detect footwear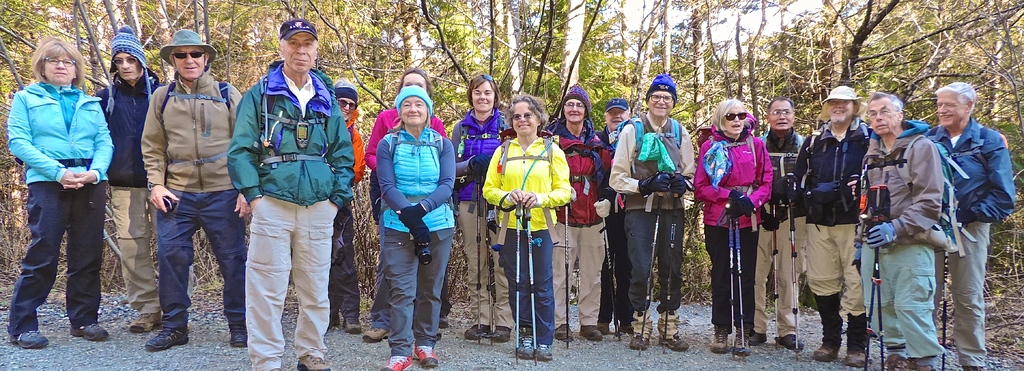
Rect(884, 348, 906, 370)
